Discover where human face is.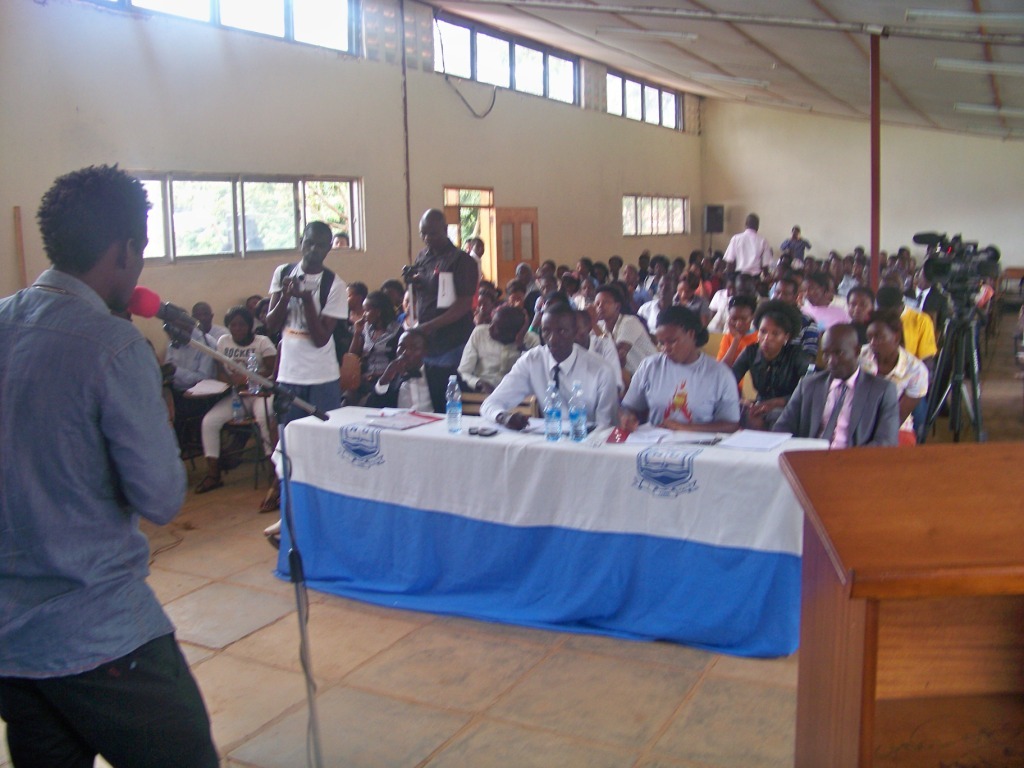
Discovered at x1=736, y1=285, x2=754, y2=300.
